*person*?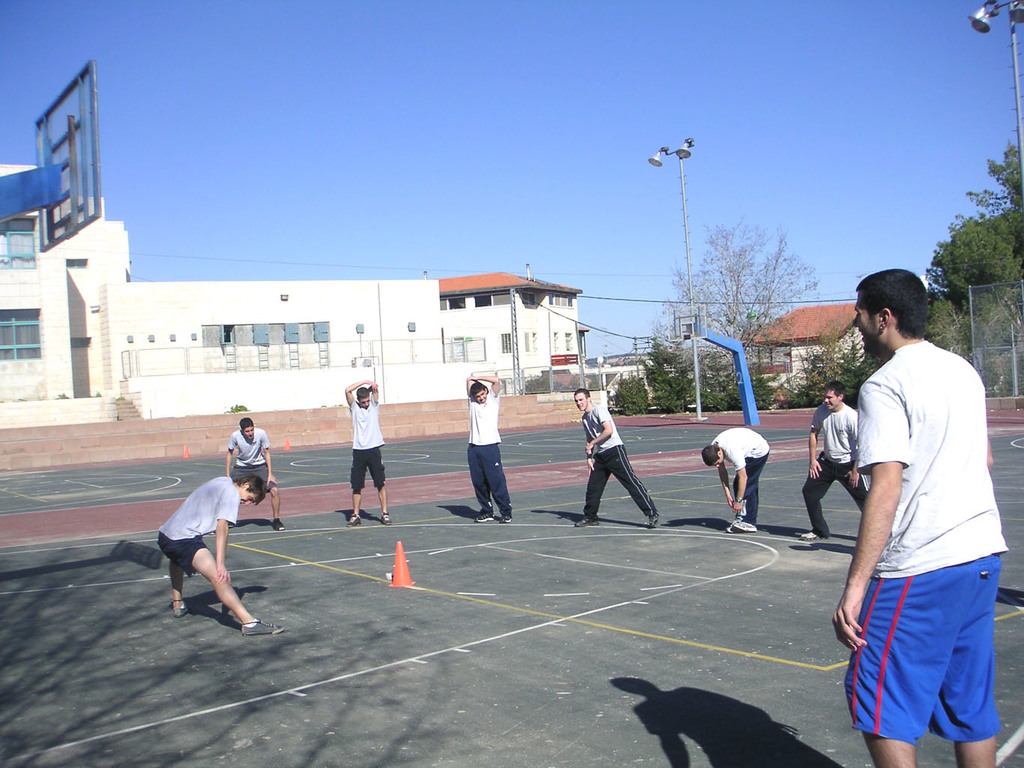
<box>571,378,671,527</box>
